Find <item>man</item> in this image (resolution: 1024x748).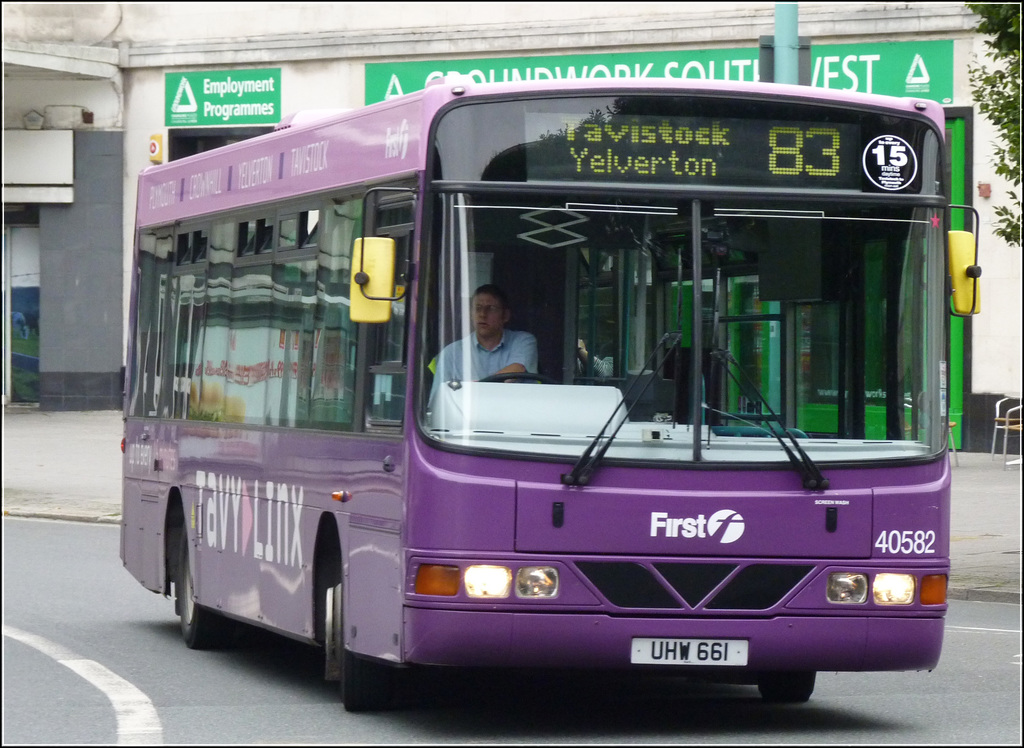
detection(424, 280, 531, 384).
